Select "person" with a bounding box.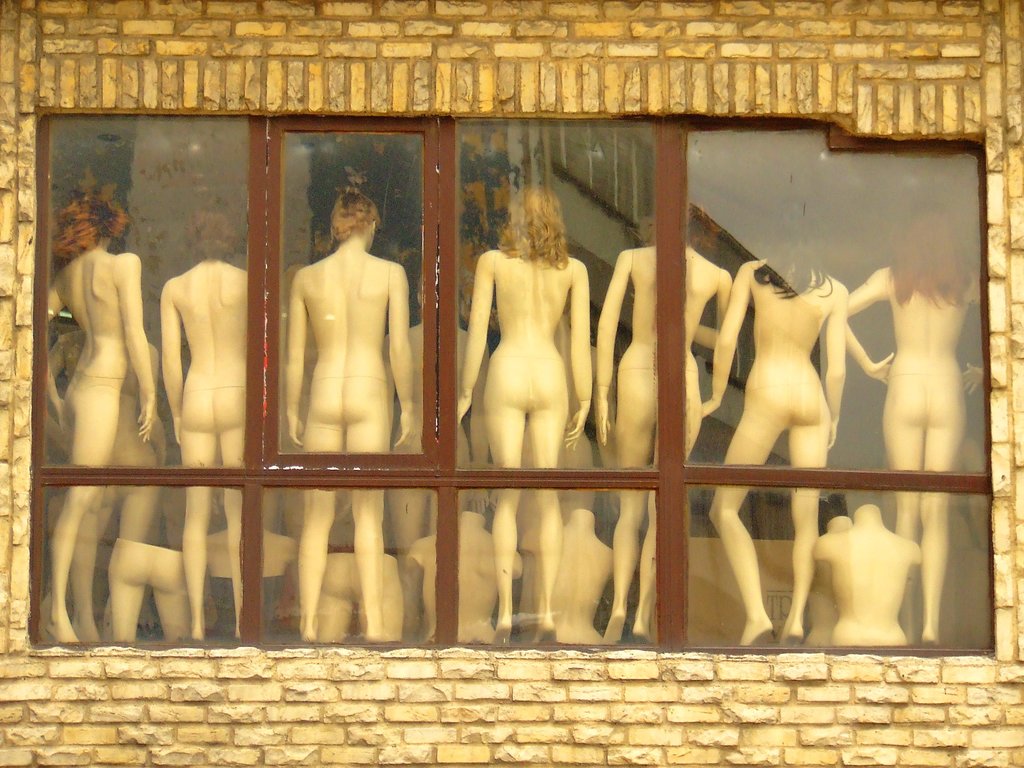
x1=847, y1=204, x2=982, y2=645.
